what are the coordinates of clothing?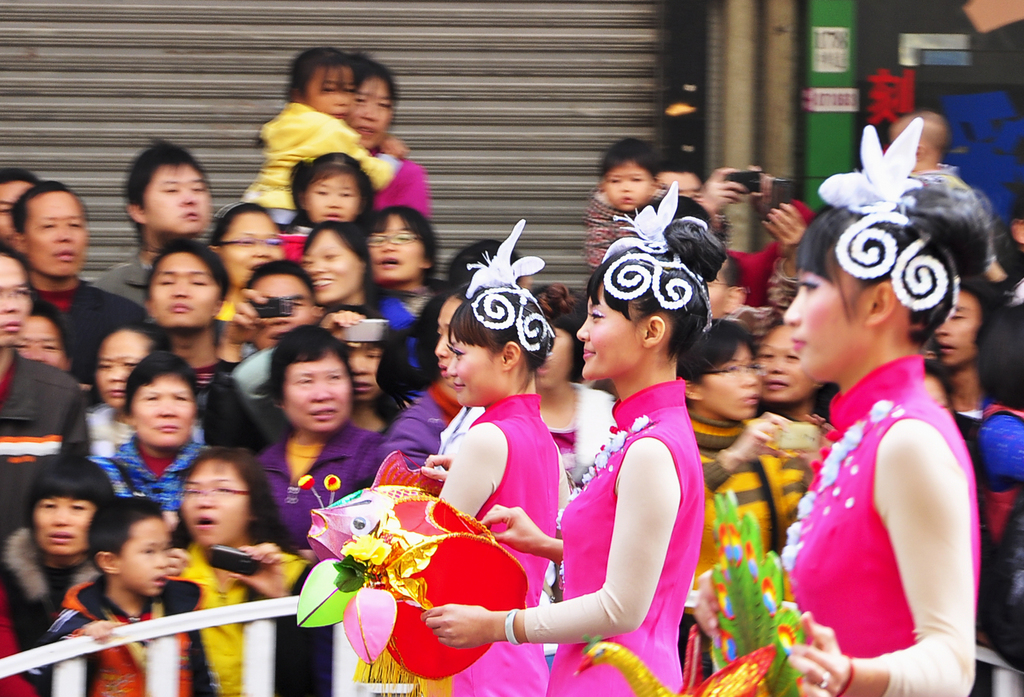
region(1, 523, 101, 696).
